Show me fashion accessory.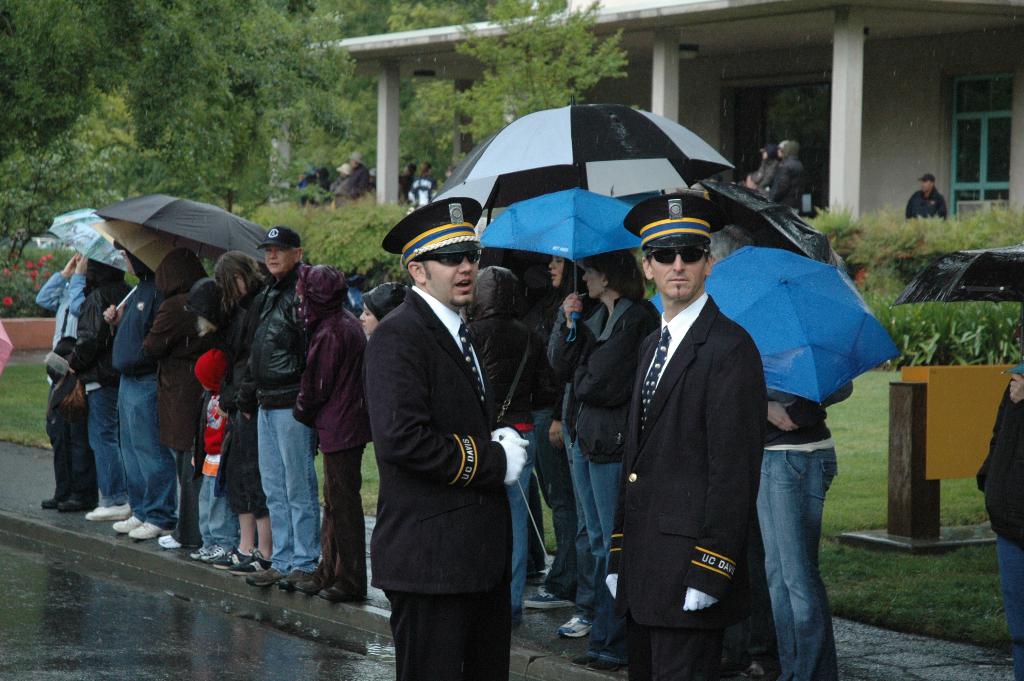
fashion accessory is here: left=195, top=549, right=207, bottom=556.
